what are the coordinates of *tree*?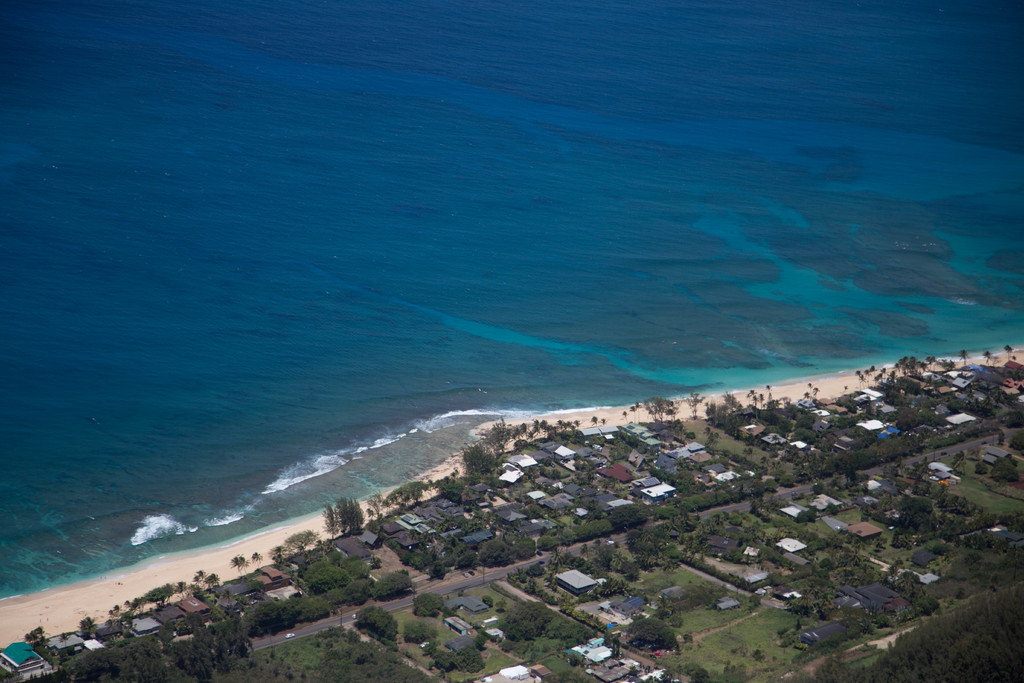
bbox=(982, 350, 996, 366).
